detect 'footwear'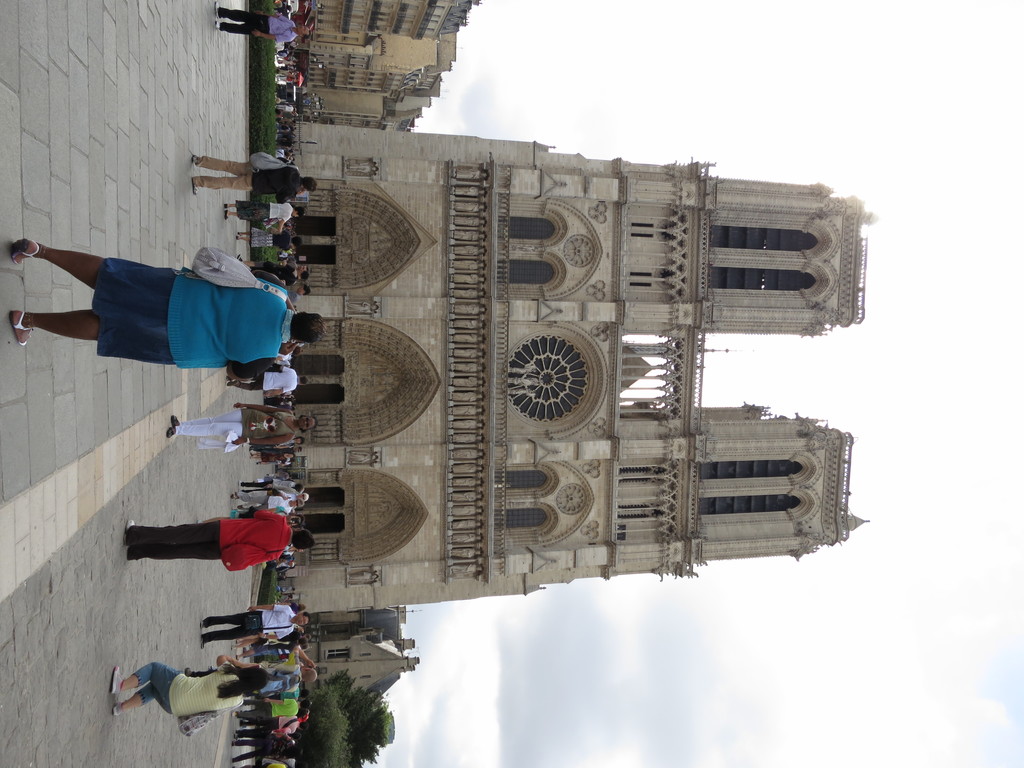
{"left": 222, "top": 202, "right": 228, "bottom": 207}
